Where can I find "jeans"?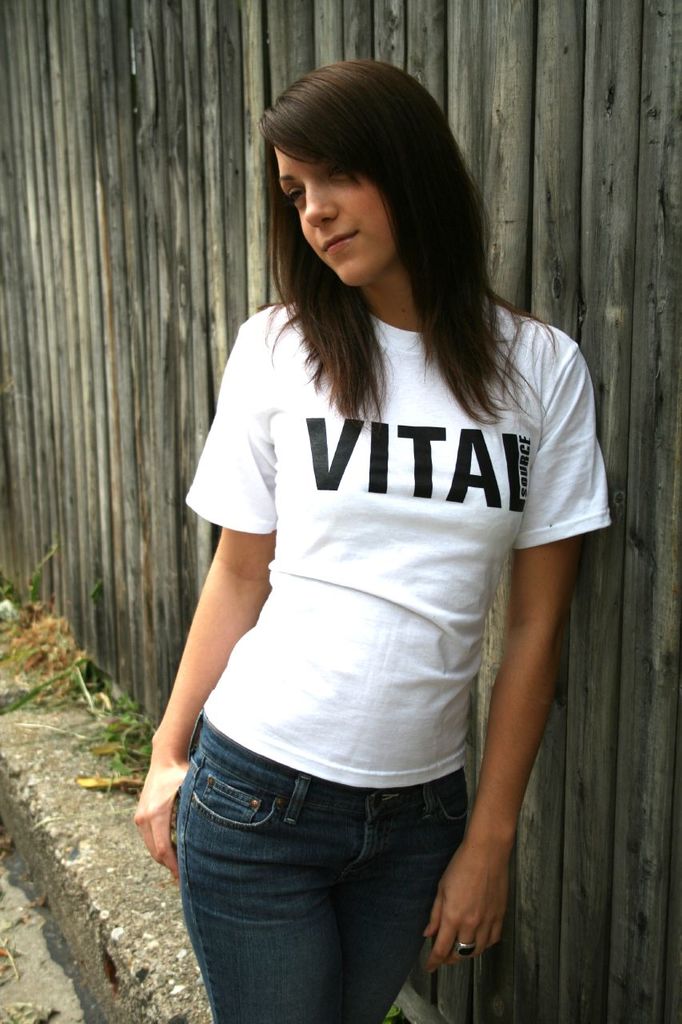
You can find it at Rect(171, 715, 490, 1023).
